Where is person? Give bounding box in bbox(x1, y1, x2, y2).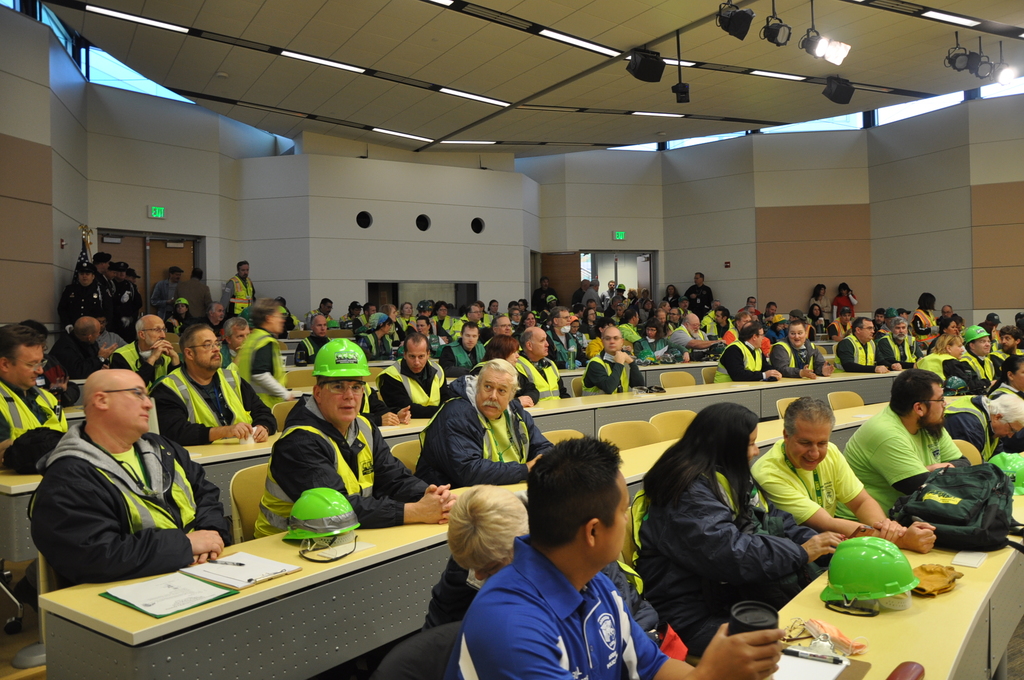
bbox(607, 282, 611, 292).
